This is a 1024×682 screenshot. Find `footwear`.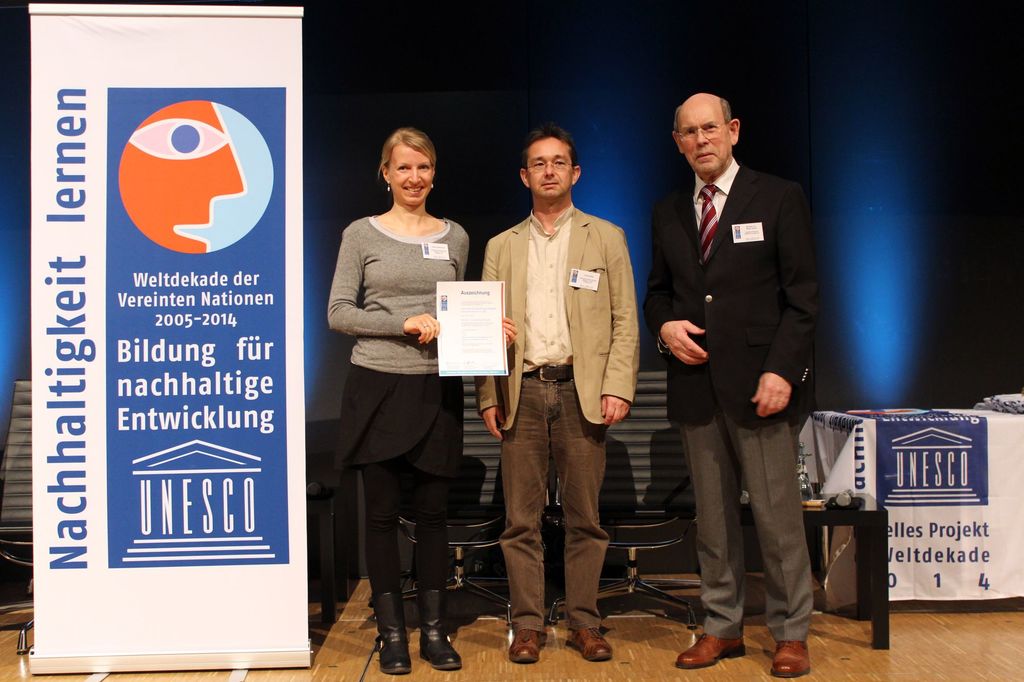
Bounding box: [x1=513, y1=625, x2=545, y2=667].
